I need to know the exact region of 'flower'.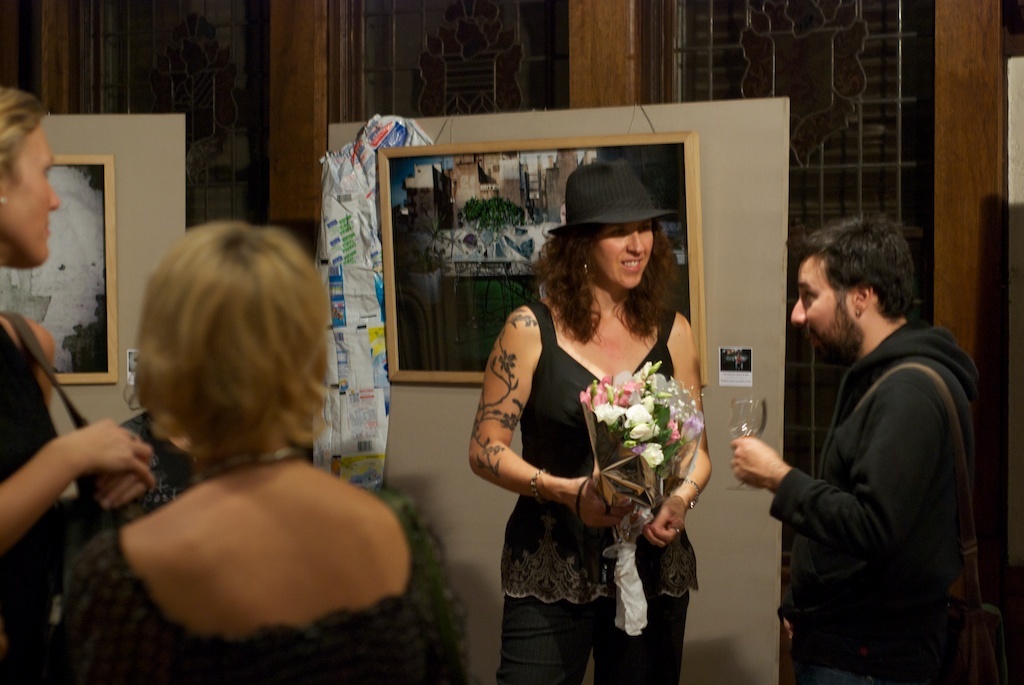
Region: 594,406,628,424.
